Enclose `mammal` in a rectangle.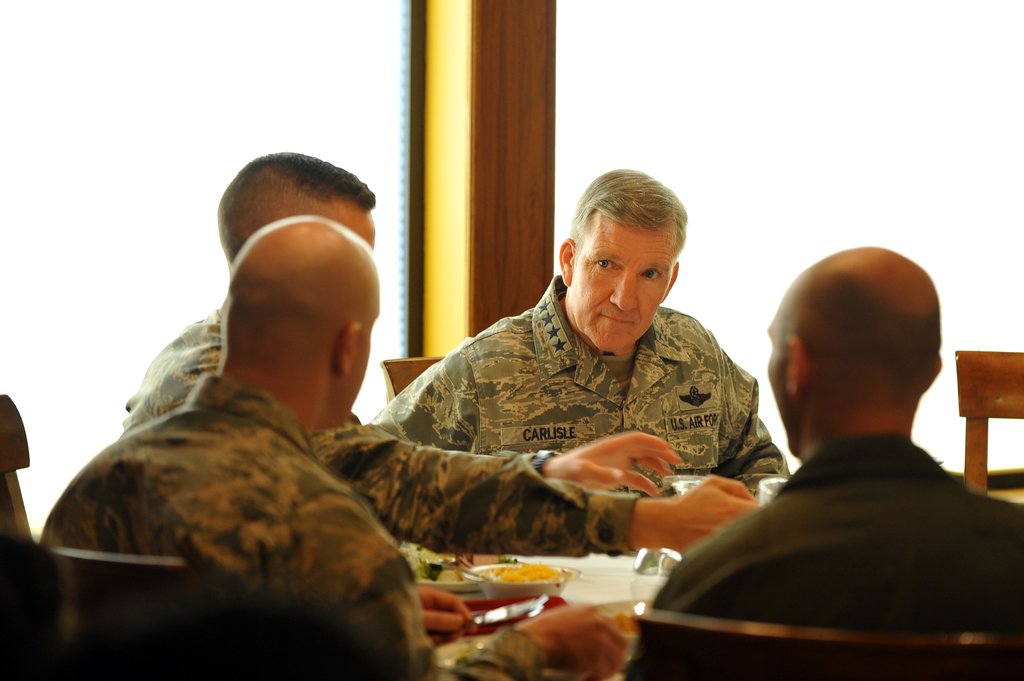
x1=114 y1=147 x2=744 y2=566.
